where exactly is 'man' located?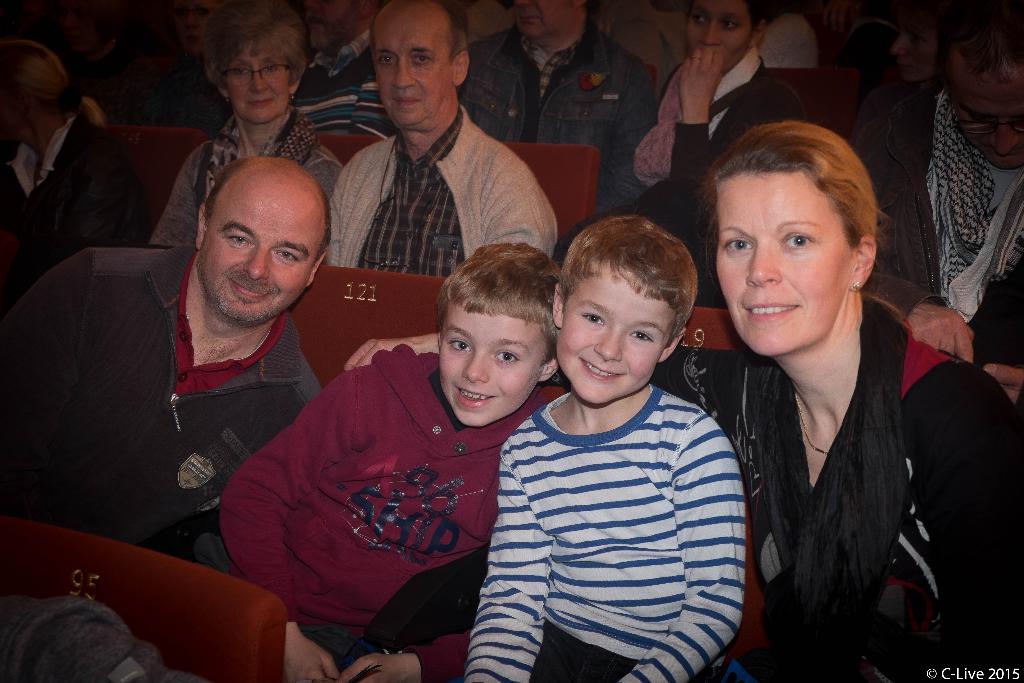
Its bounding box is x1=314, y1=0, x2=572, y2=322.
